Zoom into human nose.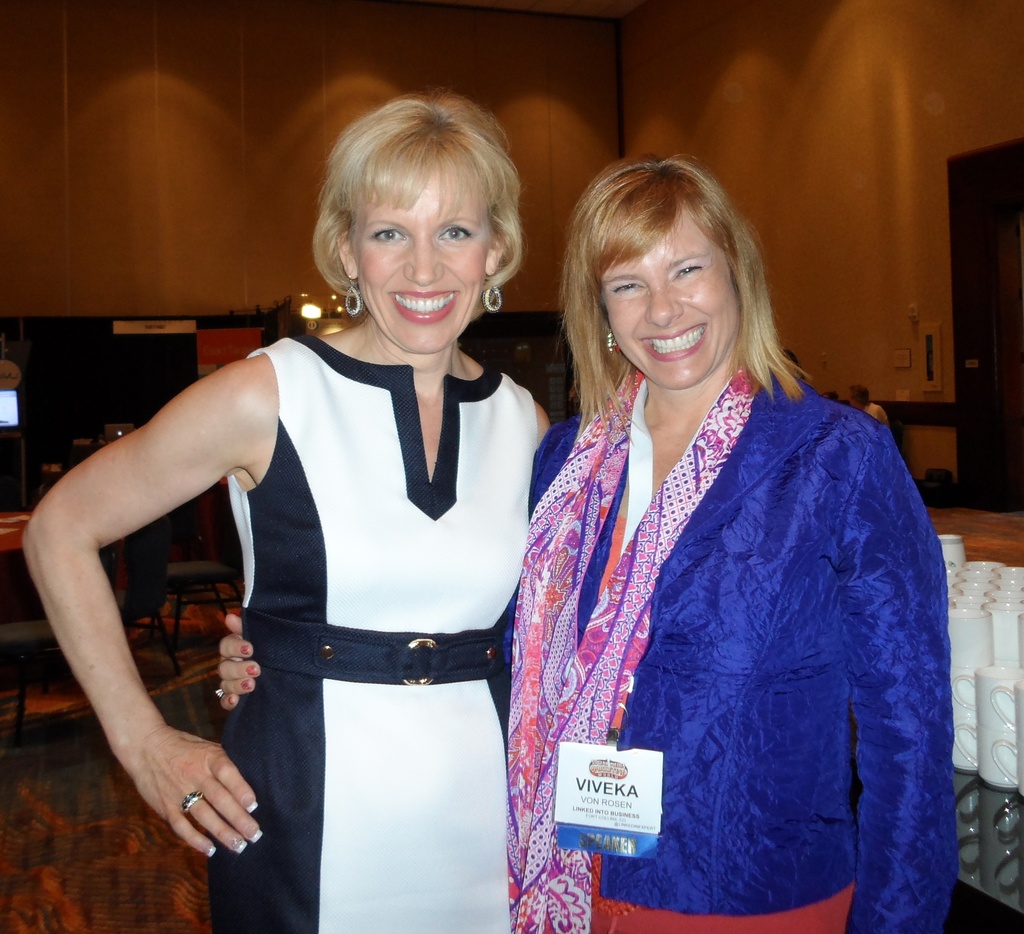
Zoom target: [643, 282, 682, 326].
